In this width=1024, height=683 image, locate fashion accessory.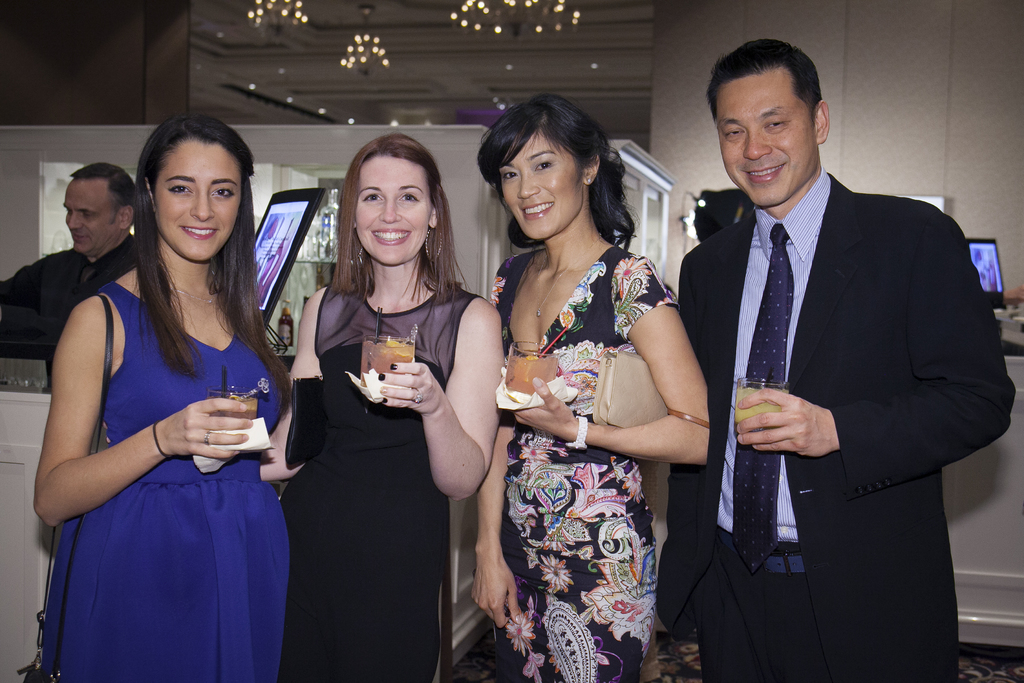
Bounding box: x1=18 y1=290 x2=118 y2=682.
